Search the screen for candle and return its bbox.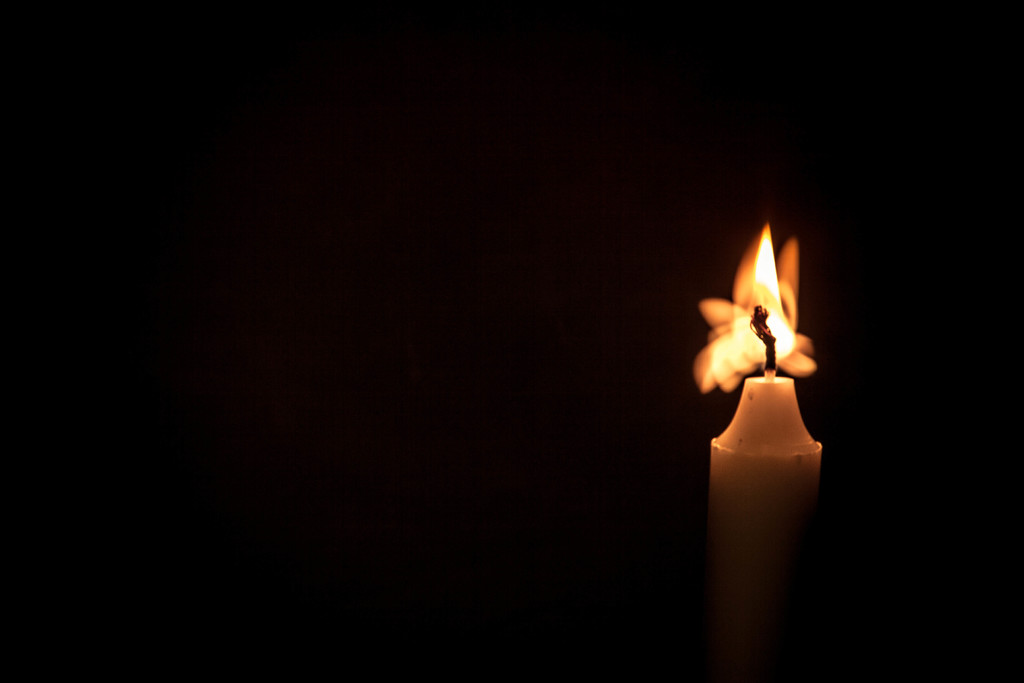
Found: (left=705, top=215, right=826, bottom=682).
